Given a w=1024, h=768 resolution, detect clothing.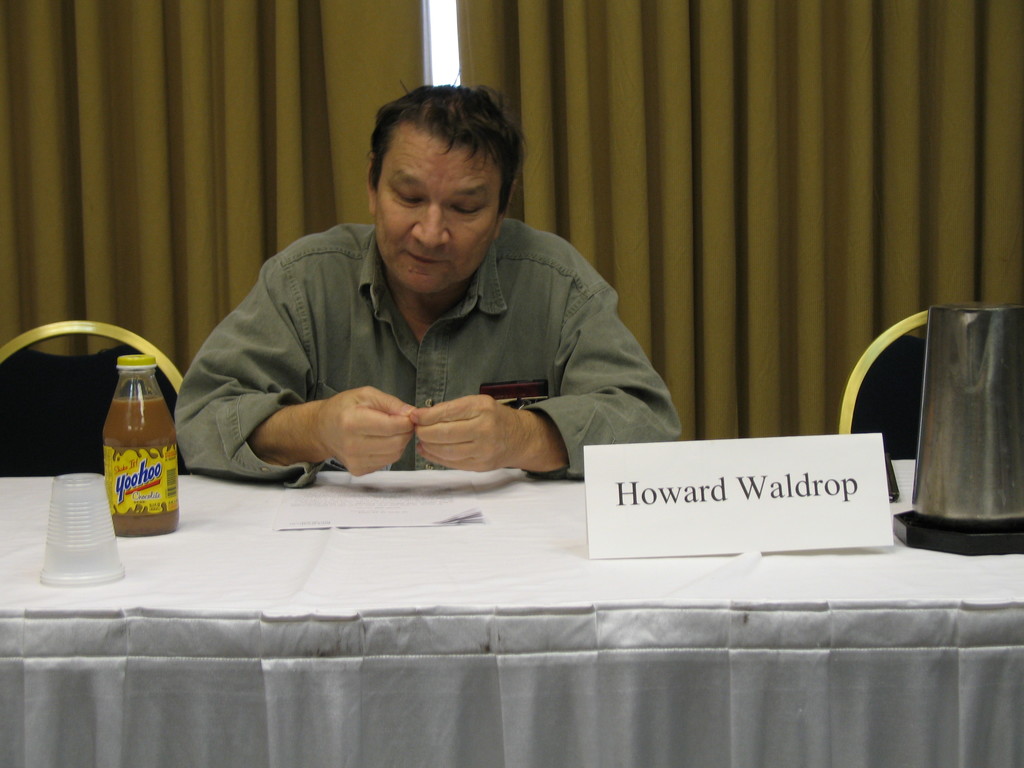
170,167,683,481.
